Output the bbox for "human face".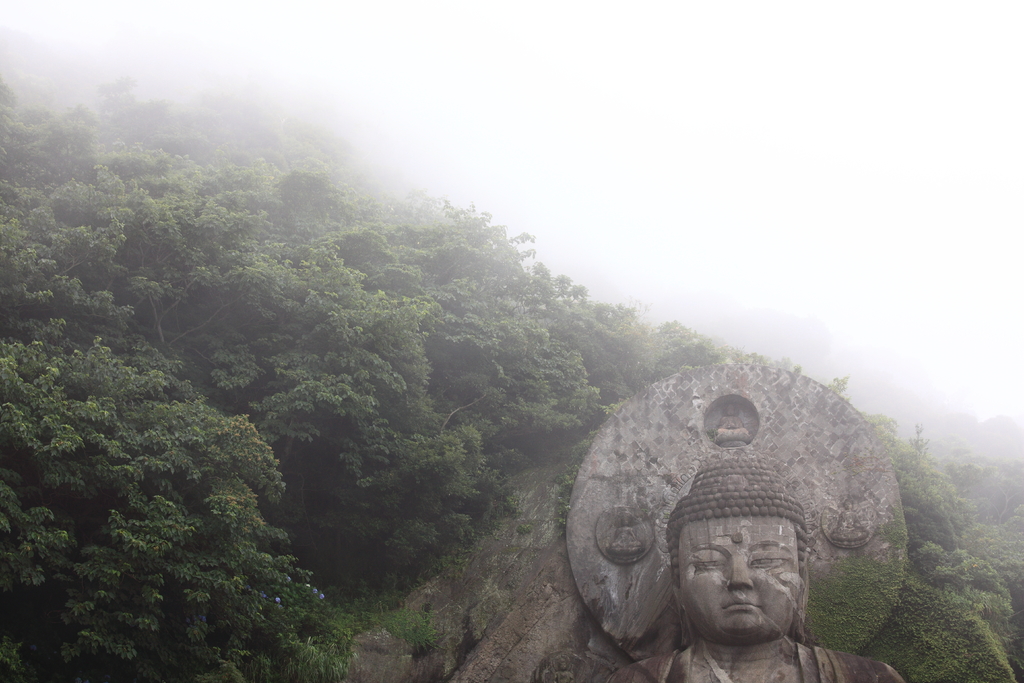
680 513 801 641.
